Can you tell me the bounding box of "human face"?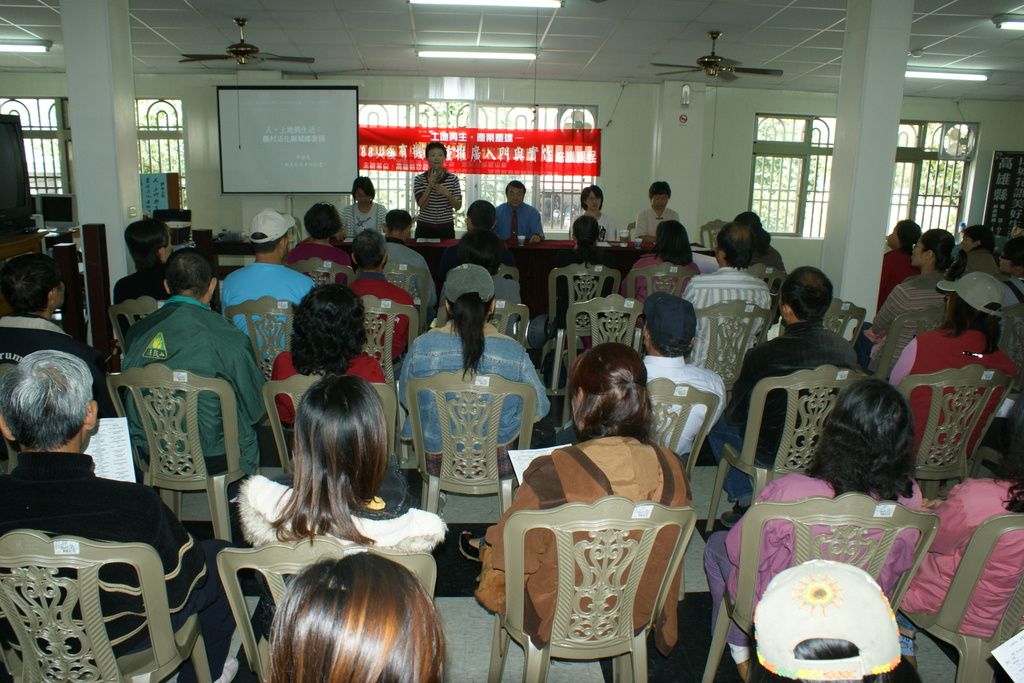
(x1=913, y1=240, x2=925, y2=267).
